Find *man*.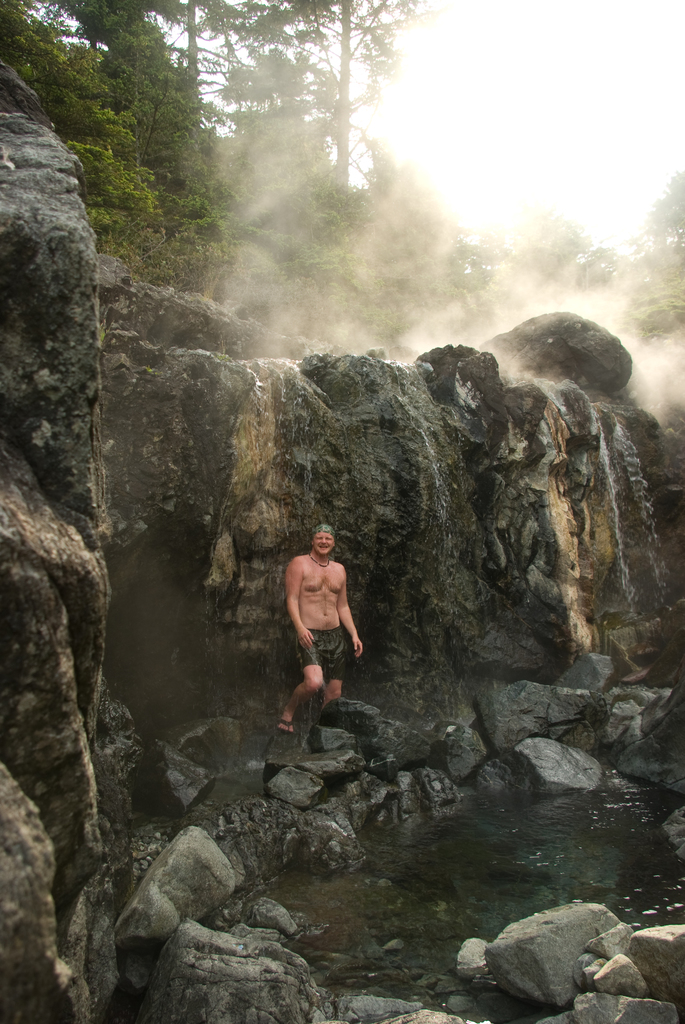
{"x1": 265, "y1": 536, "x2": 364, "y2": 764}.
